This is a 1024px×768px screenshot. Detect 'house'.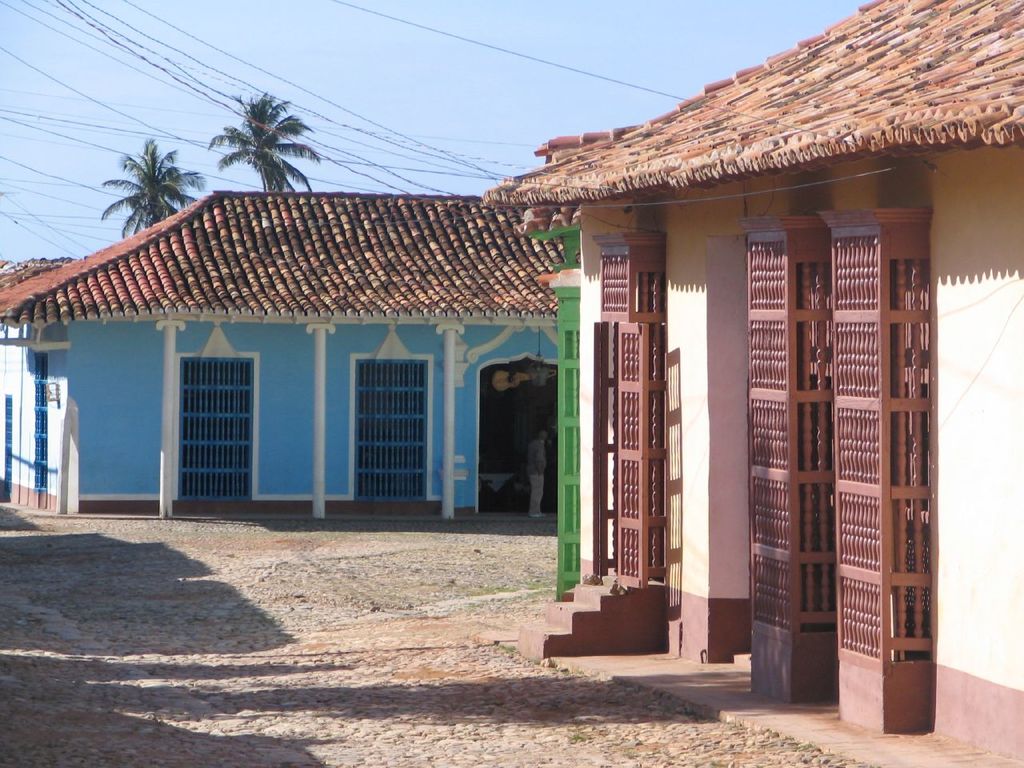
[left=480, top=0, right=1023, bottom=767].
